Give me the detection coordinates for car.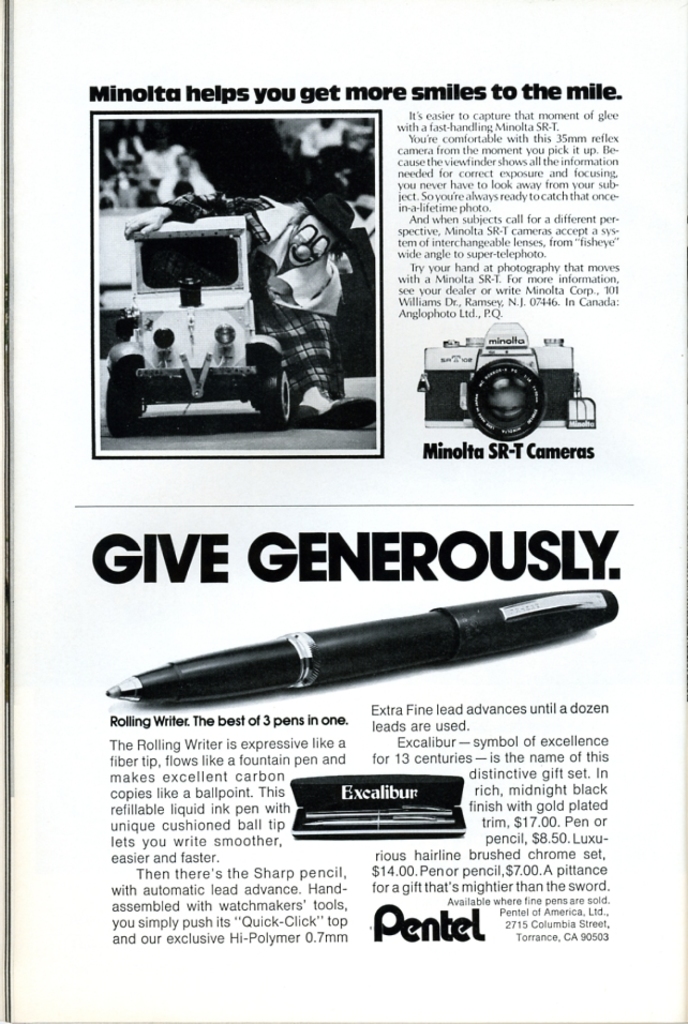
box=[105, 214, 290, 438].
